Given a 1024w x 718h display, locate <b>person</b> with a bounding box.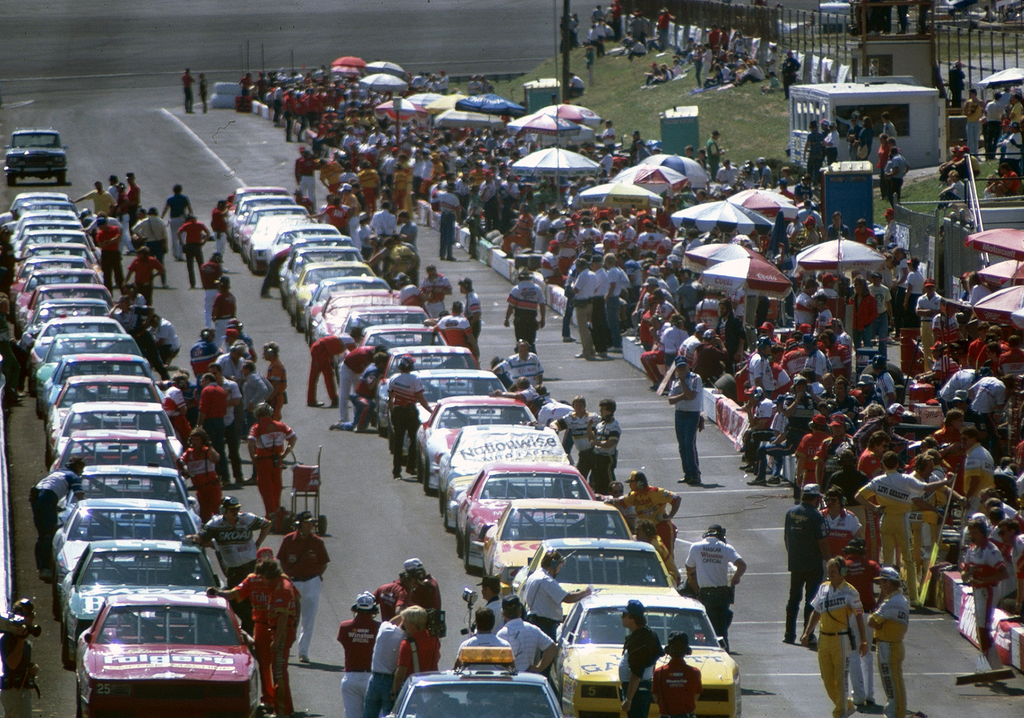
Located: [281,509,331,662].
